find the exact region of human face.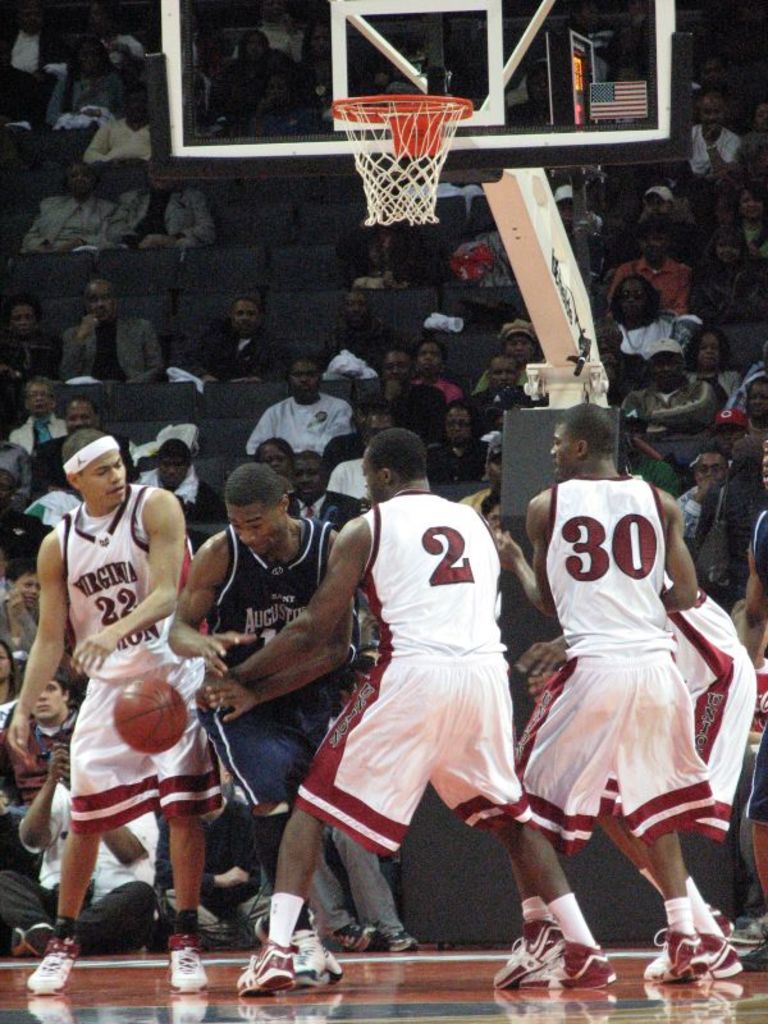
Exact region: [x1=502, y1=335, x2=532, y2=361].
